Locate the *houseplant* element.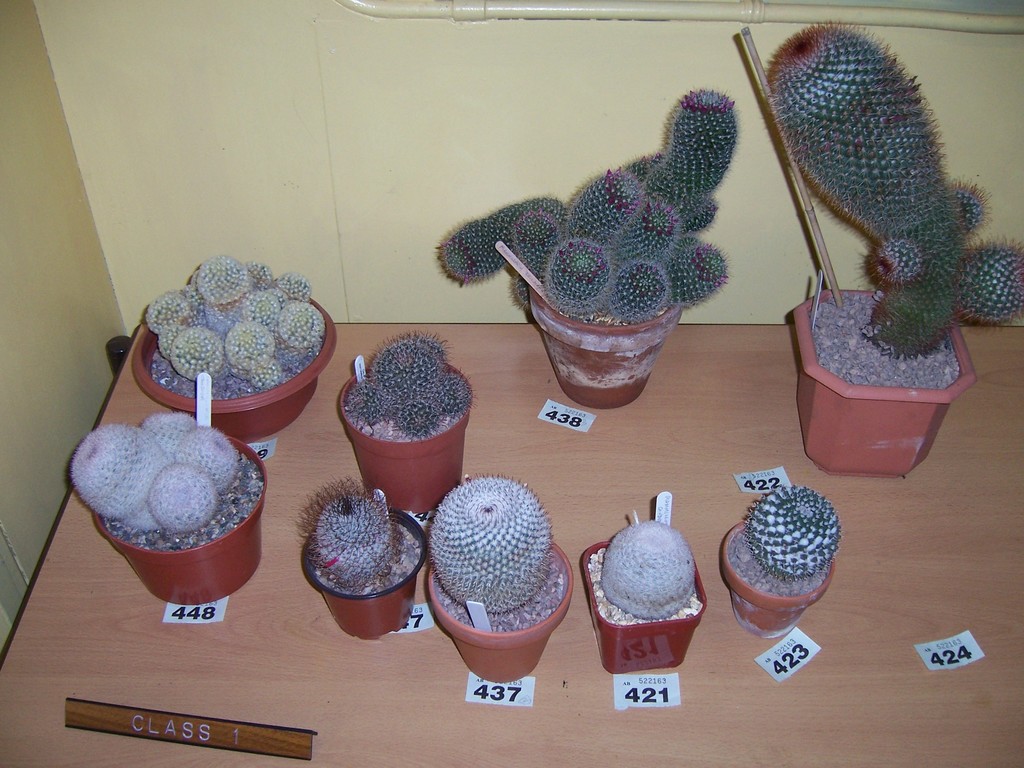
Element bbox: (419, 461, 578, 688).
